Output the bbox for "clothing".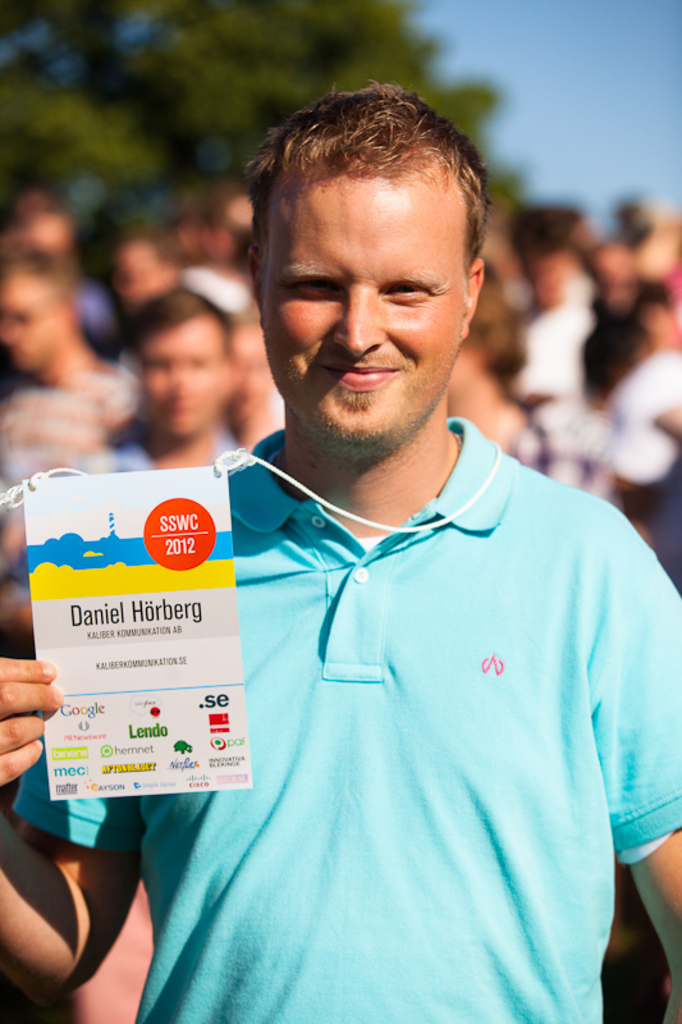
bbox(1, 407, 681, 1016).
